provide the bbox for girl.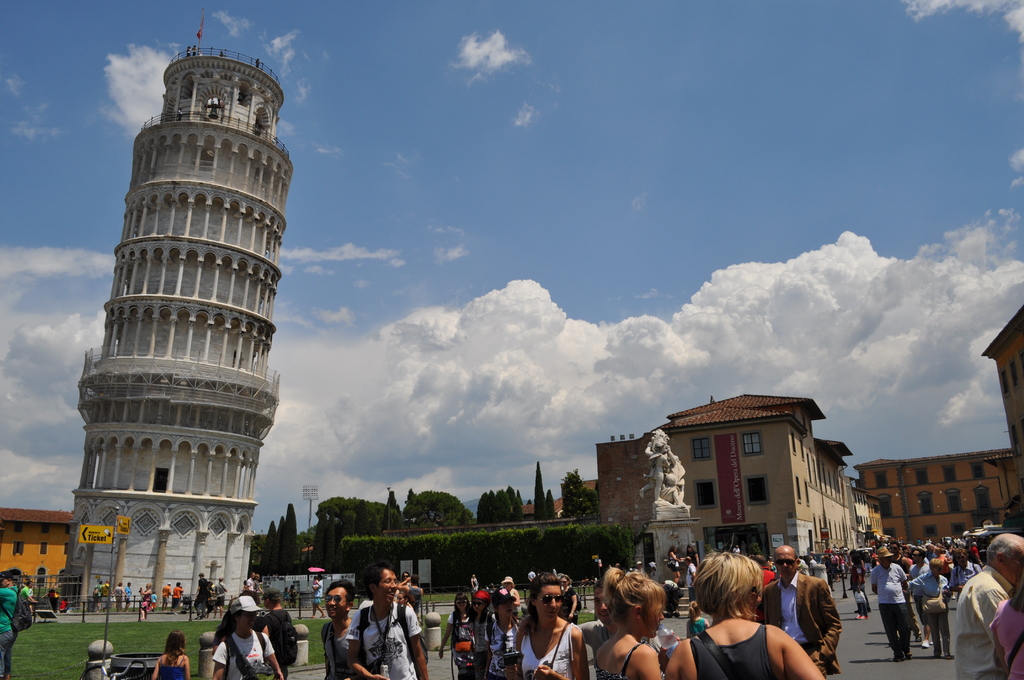
<bbox>595, 565, 663, 676</bbox>.
